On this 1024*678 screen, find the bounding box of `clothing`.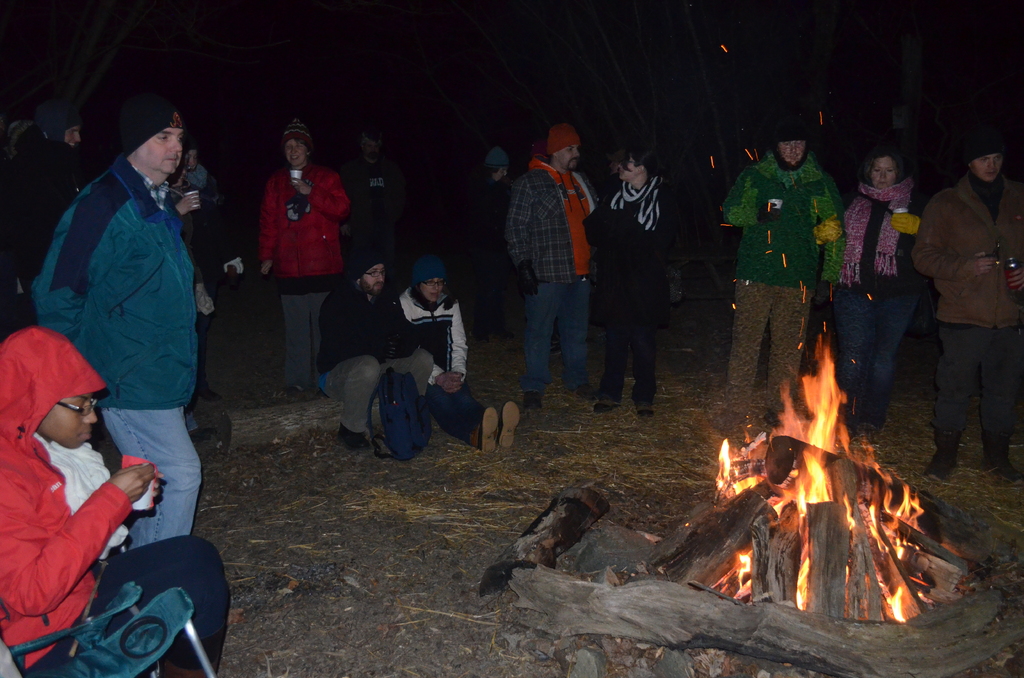
Bounding box: bbox(319, 275, 438, 438).
